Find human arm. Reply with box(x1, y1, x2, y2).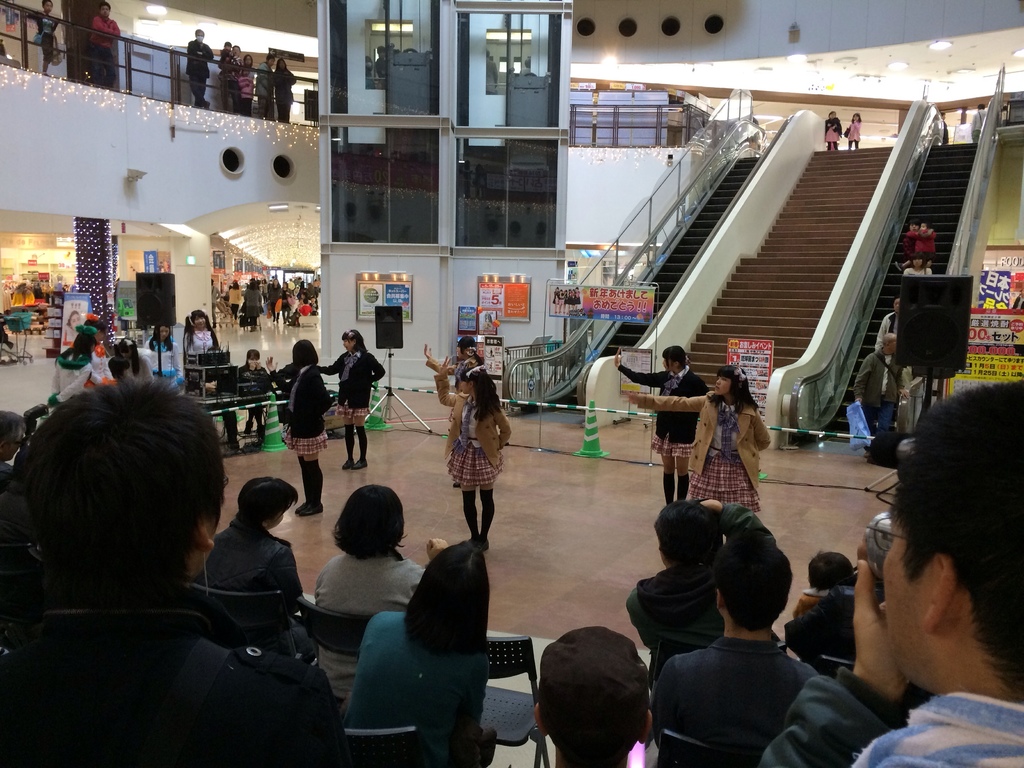
box(764, 555, 935, 767).
